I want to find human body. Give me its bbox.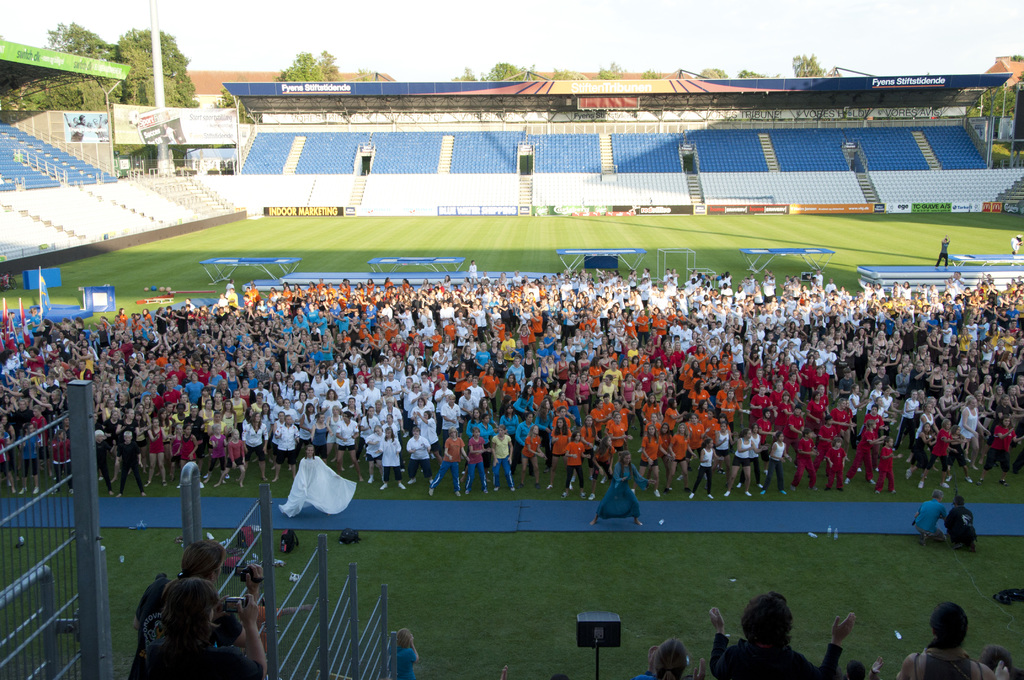
(868, 389, 882, 412).
